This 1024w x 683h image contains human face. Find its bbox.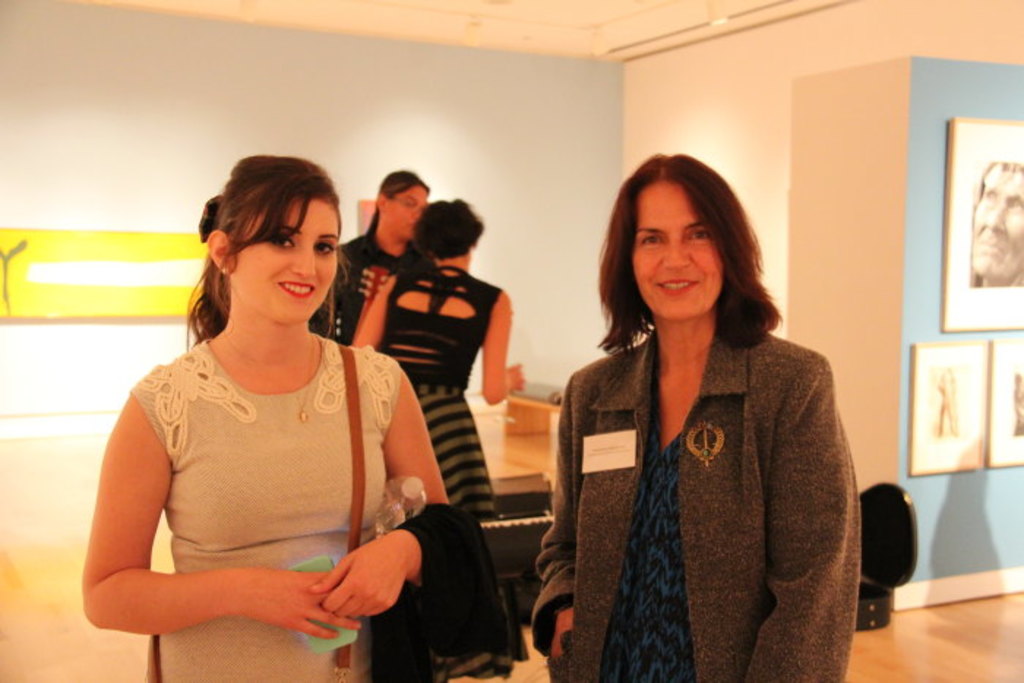
region(973, 167, 1023, 271).
